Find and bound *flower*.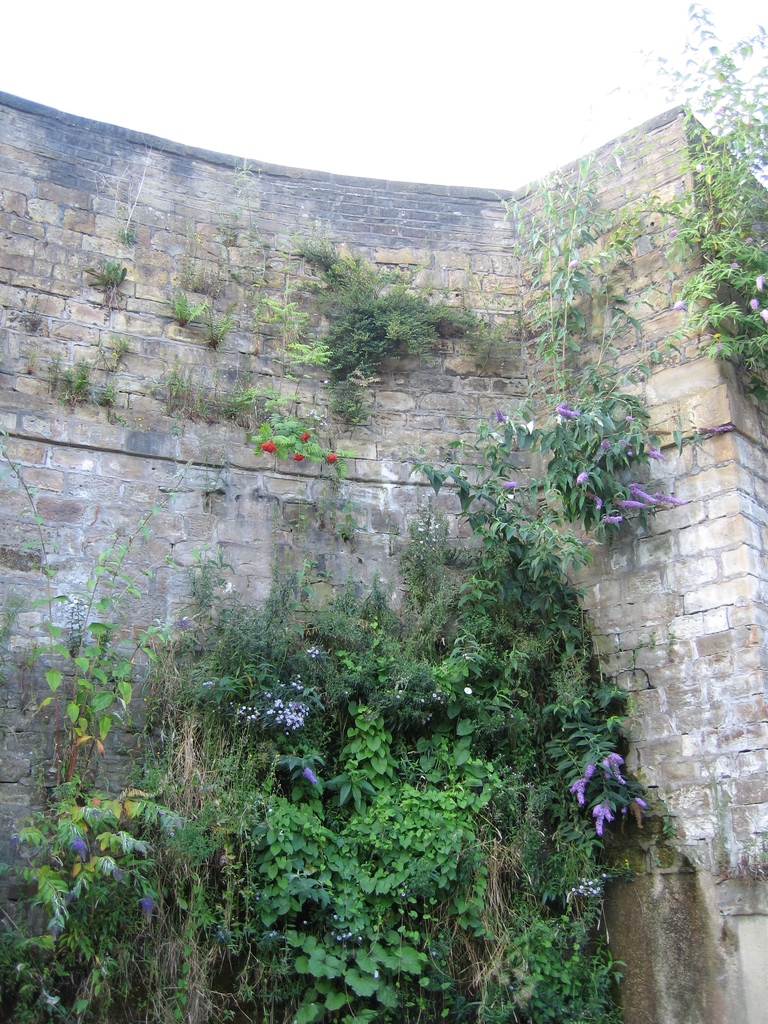
Bound: [327, 454, 338, 461].
